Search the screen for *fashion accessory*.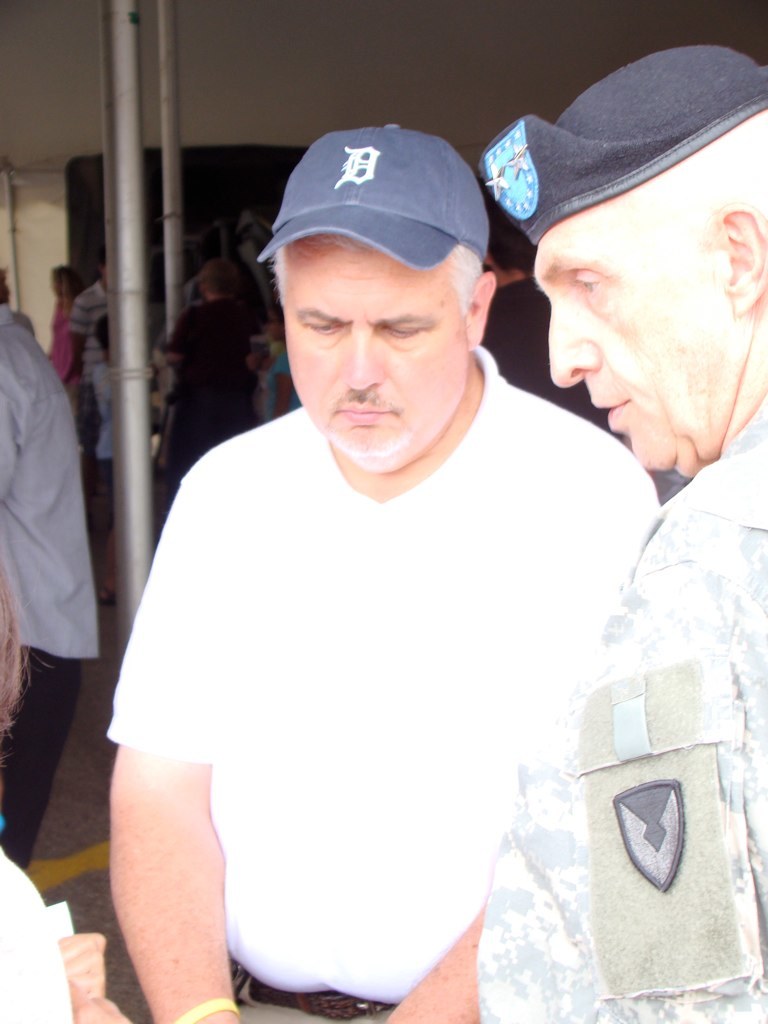
Found at region(167, 1000, 237, 1023).
